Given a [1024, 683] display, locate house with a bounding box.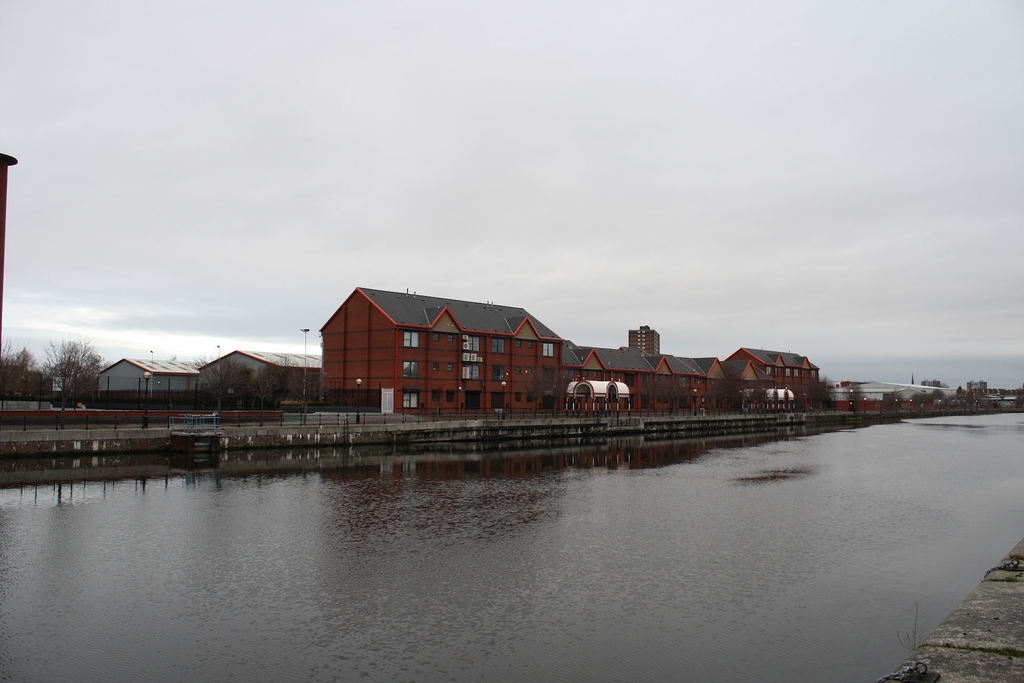
Located: 193/338/314/395.
